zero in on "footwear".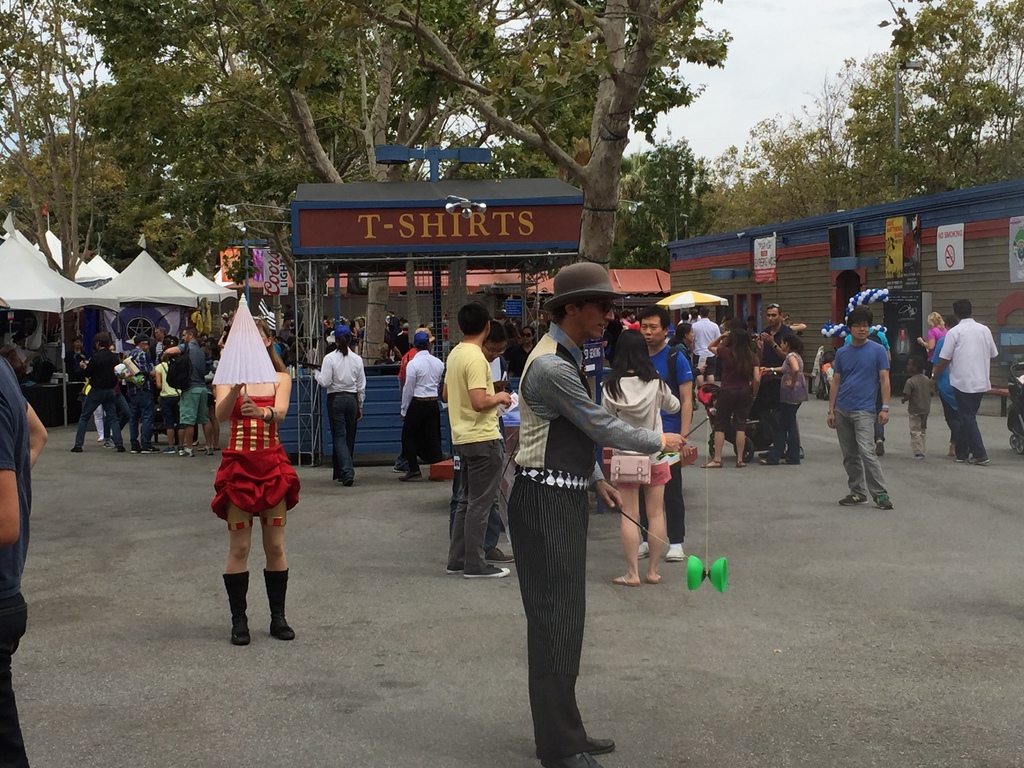
Zeroed in: {"x1": 131, "y1": 445, "x2": 141, "y2": 451}.
